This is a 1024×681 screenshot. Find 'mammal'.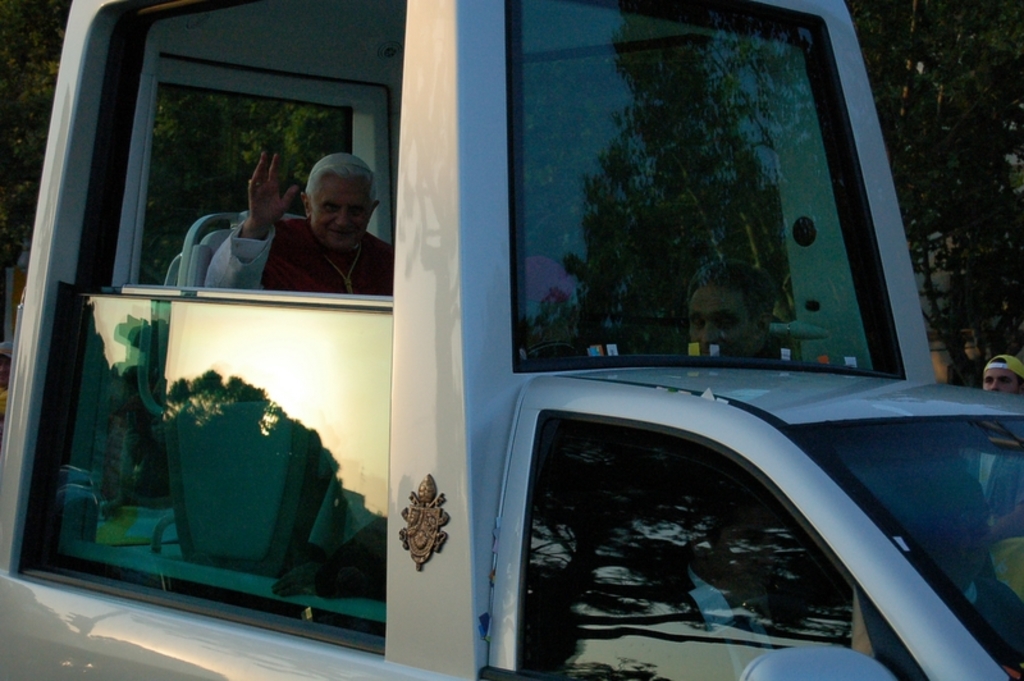
Bounding box: region(180, 145, 435, 317).
